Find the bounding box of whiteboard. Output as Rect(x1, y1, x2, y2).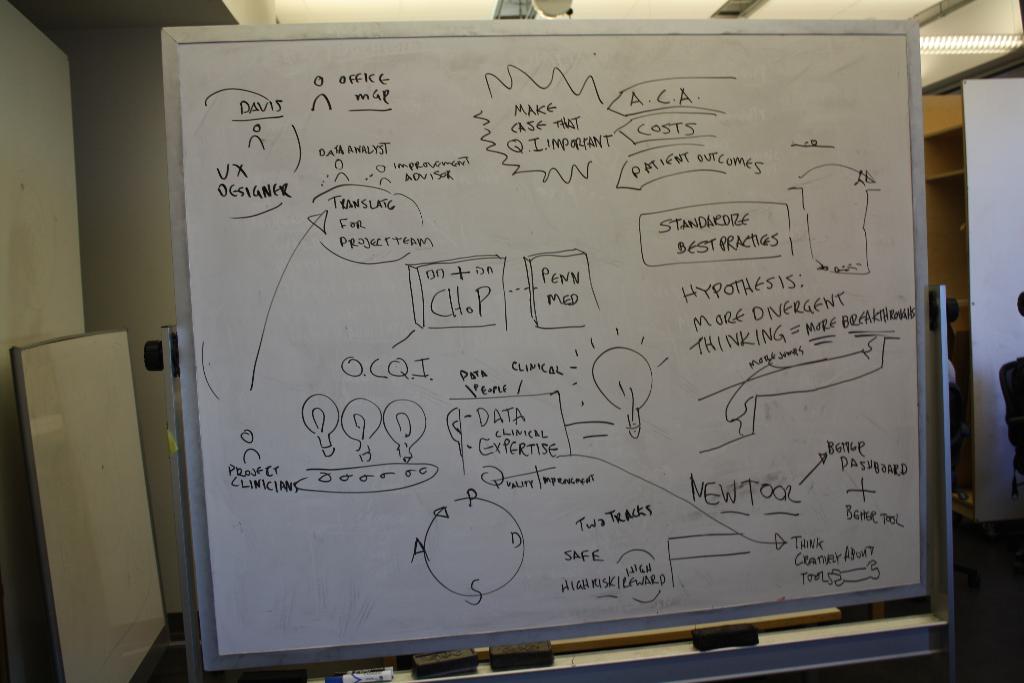
Rect(154, 16, 950, 674).
